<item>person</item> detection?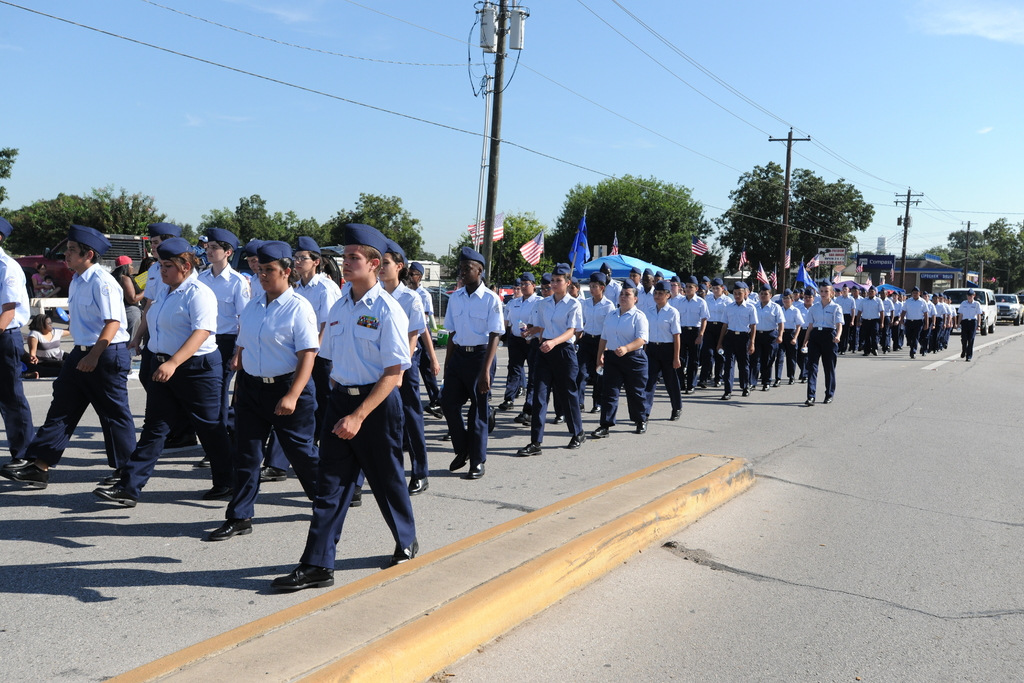
left=959, top=290, right=981, bottom=360
